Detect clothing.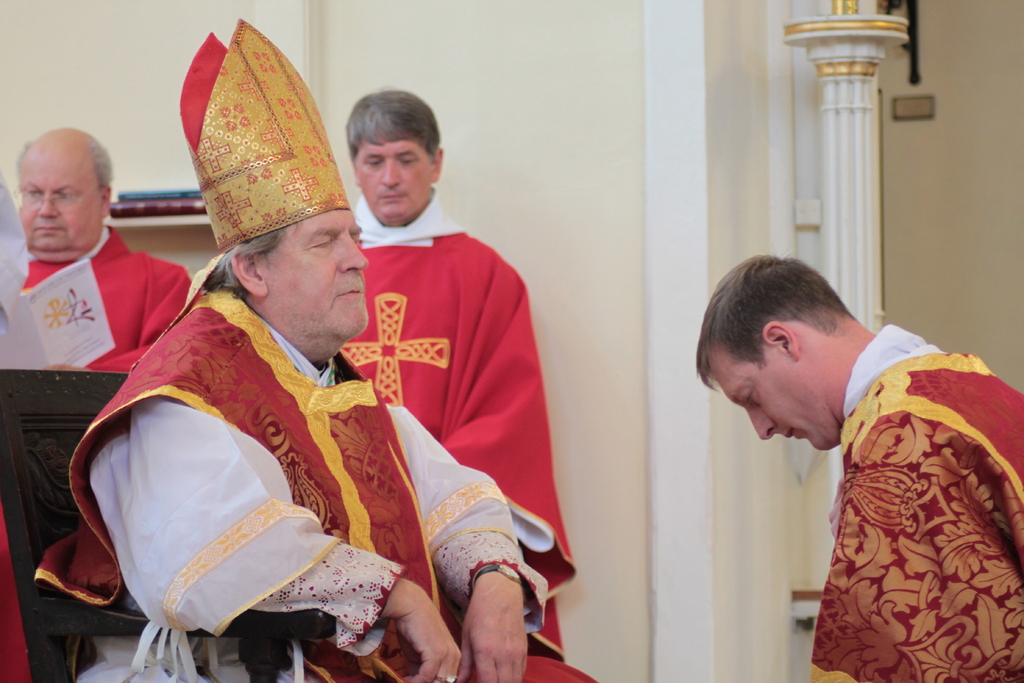
Detected at (left=67, top=244, right=479, bottom=666).
